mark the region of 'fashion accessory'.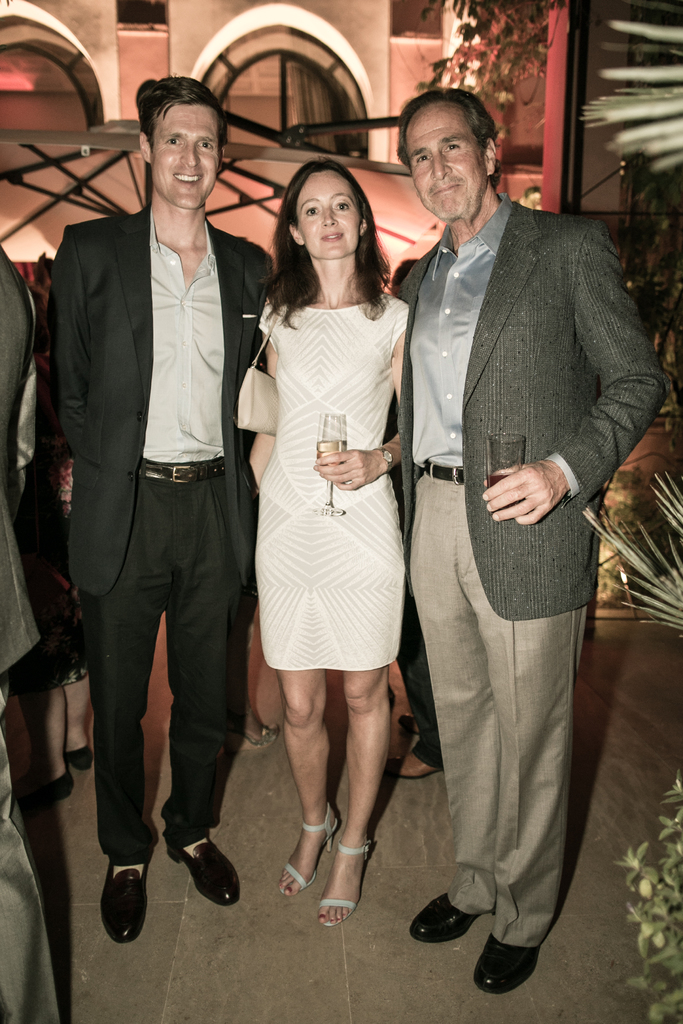
Region: box(317, 830, 373, 930).
